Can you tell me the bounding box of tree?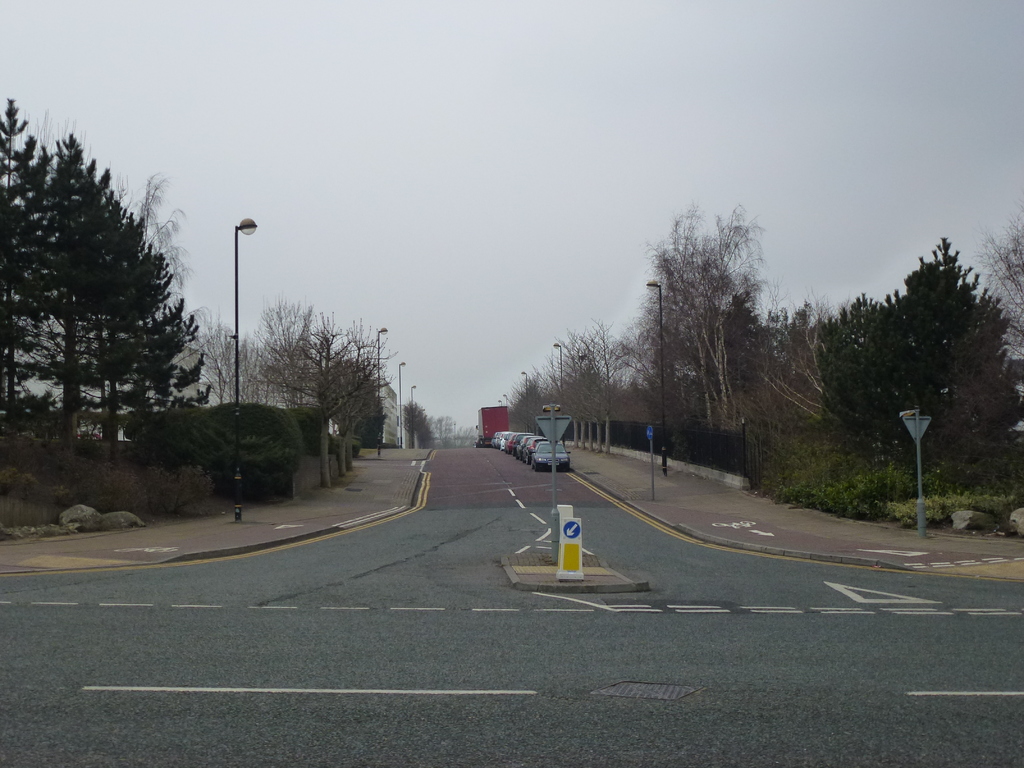
left=217, top=387, right=306, bottom=508.
